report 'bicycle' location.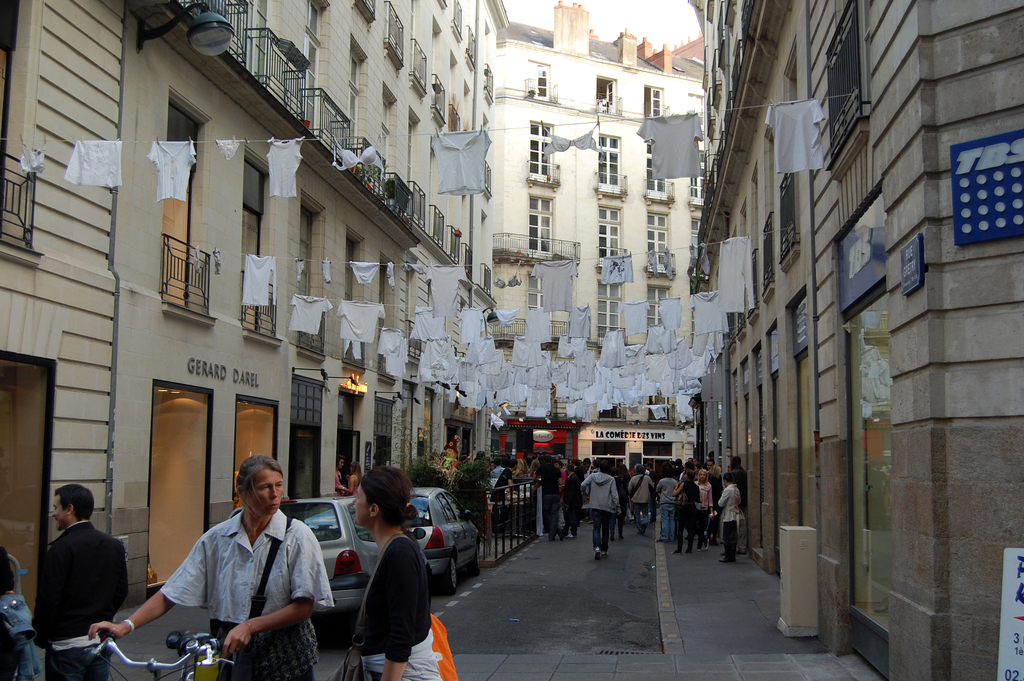
Report: (72,627,240,680).
